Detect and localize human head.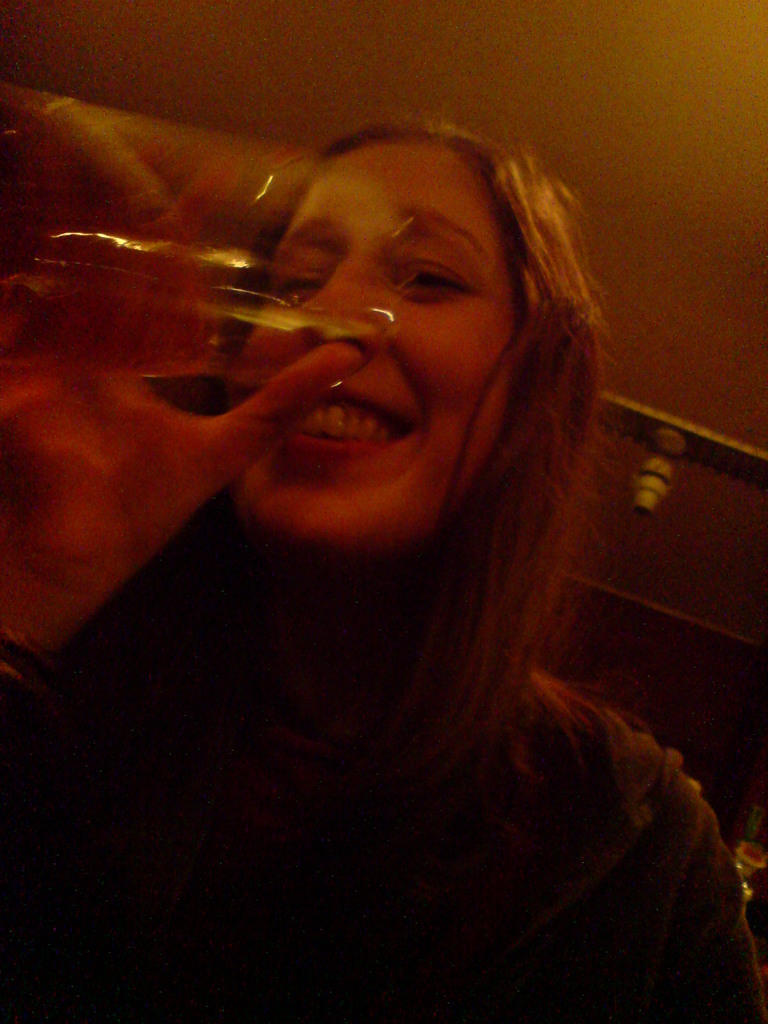
Localized at <bbox>234, 113, 578, 481</bbox>.
